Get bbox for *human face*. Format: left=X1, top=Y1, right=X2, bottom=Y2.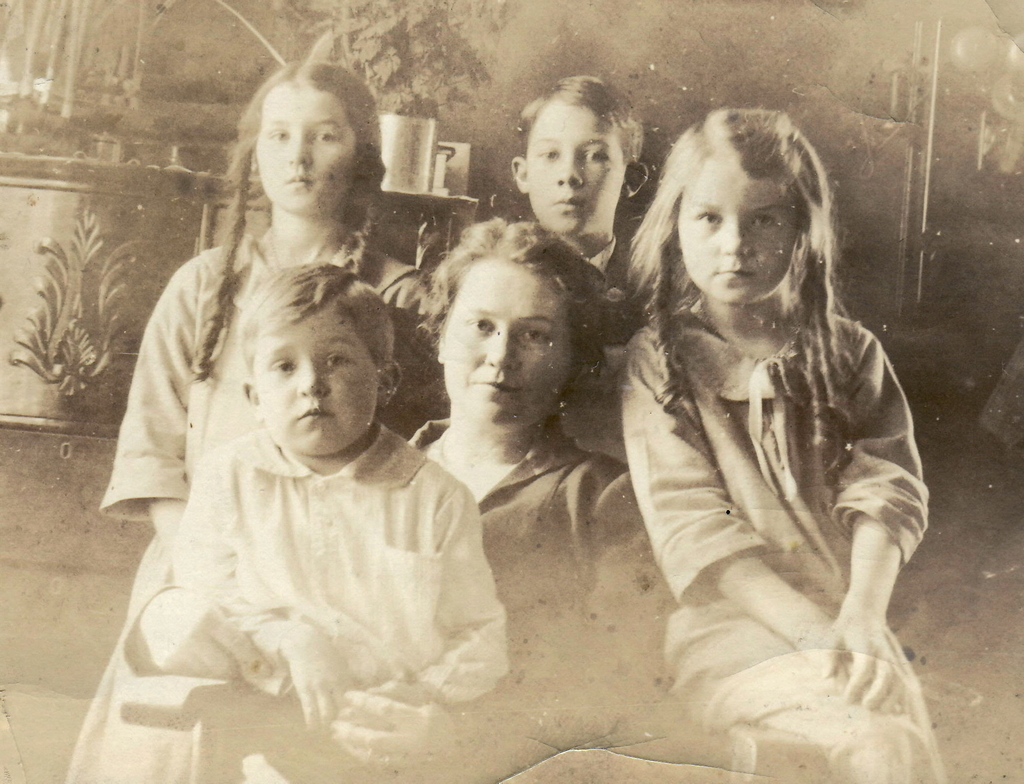
left=251, top=93, right=358, bottom=207.
